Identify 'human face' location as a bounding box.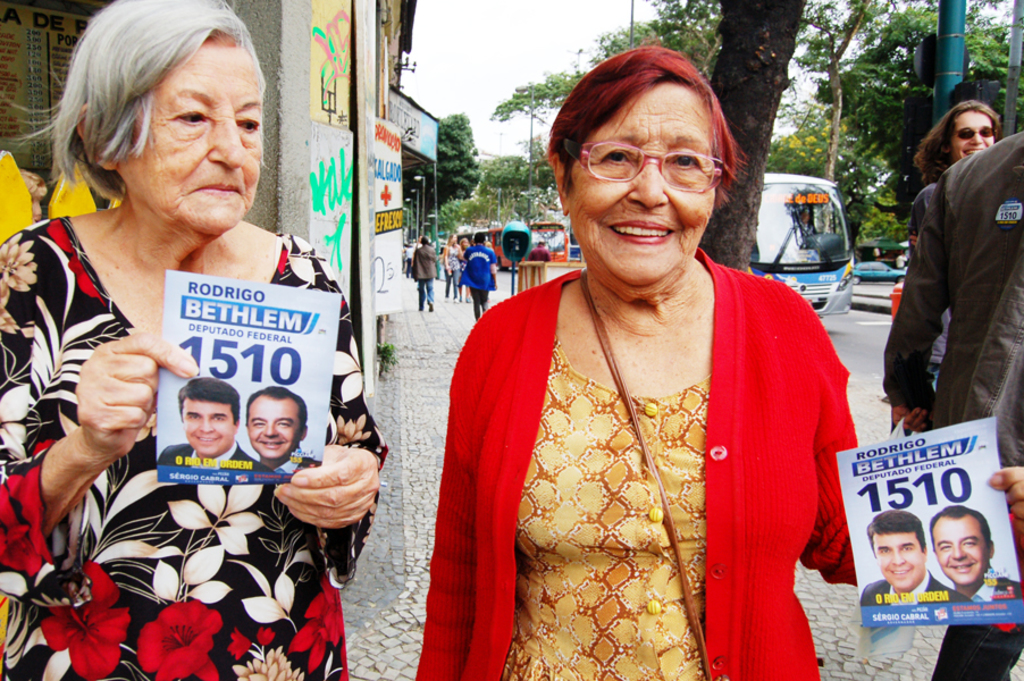
251,393,297,461.
